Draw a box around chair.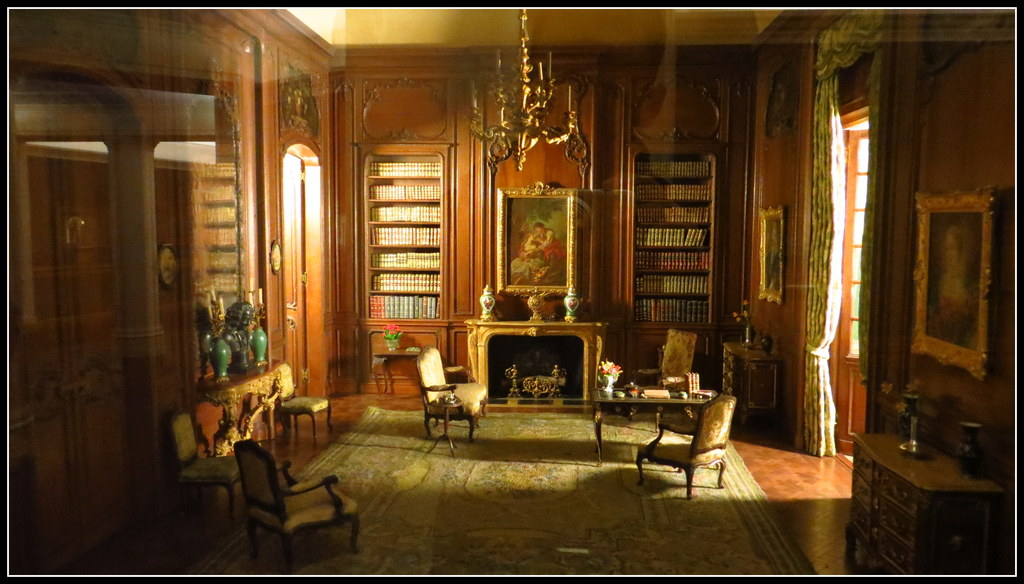
l=269, t=361, r=334, b=450.
